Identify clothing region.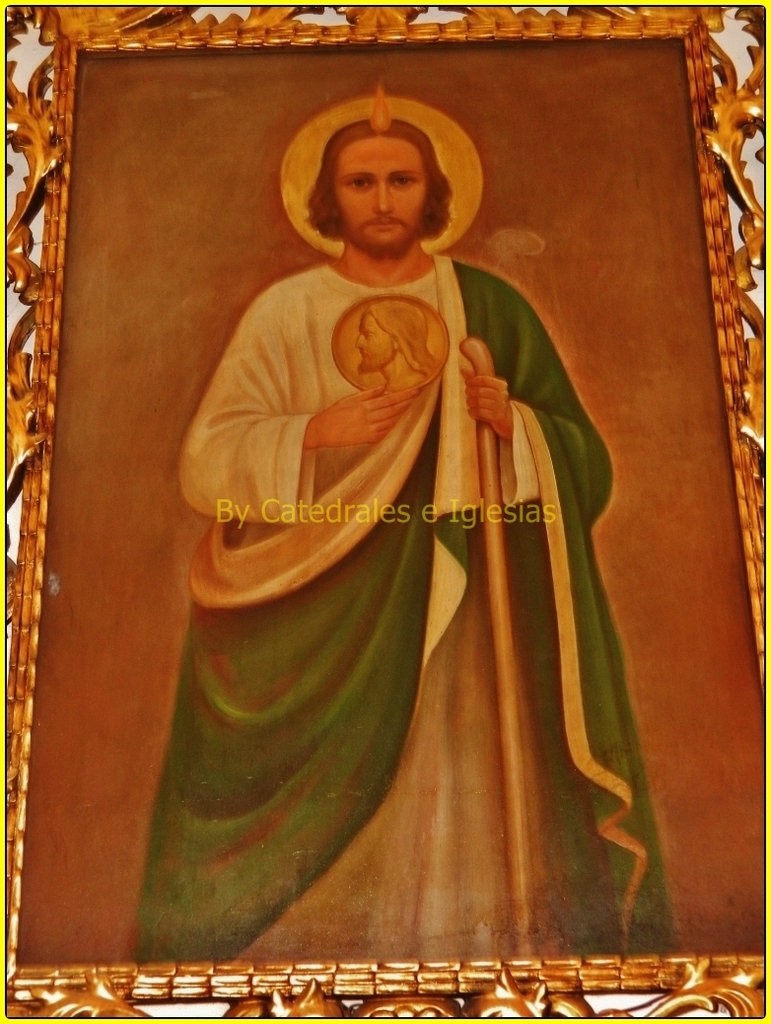
Region: <region>127, 247, 669, 972</region>.
